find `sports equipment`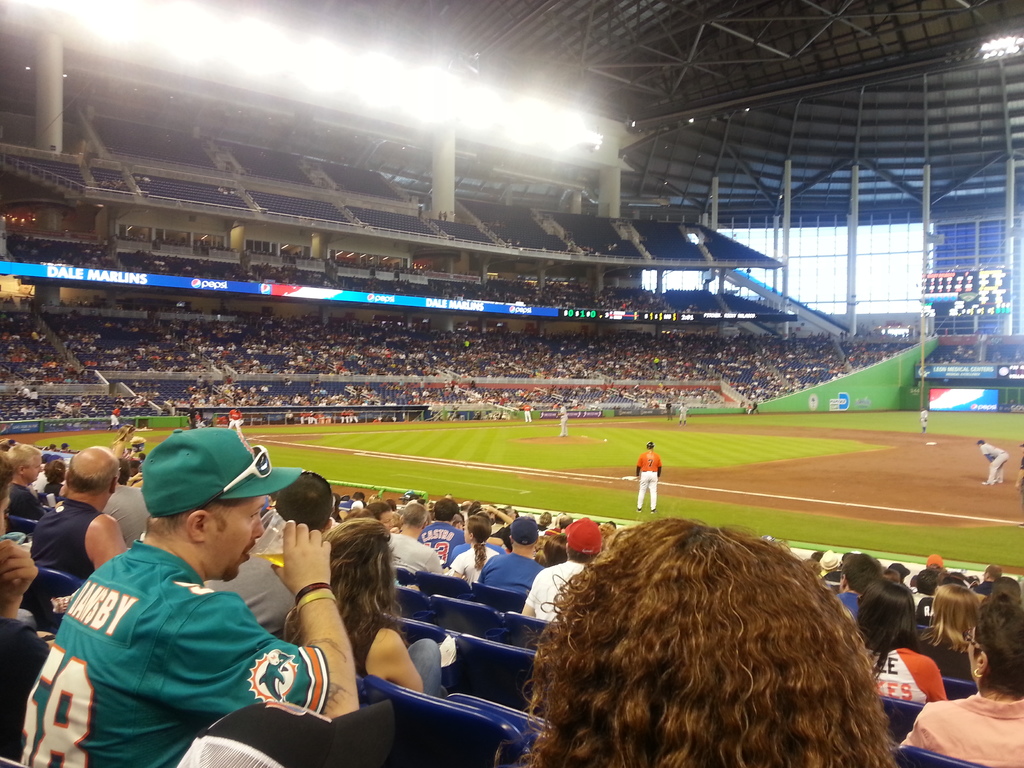
(x1=995, y1=476, x2=1002, y2=483)
